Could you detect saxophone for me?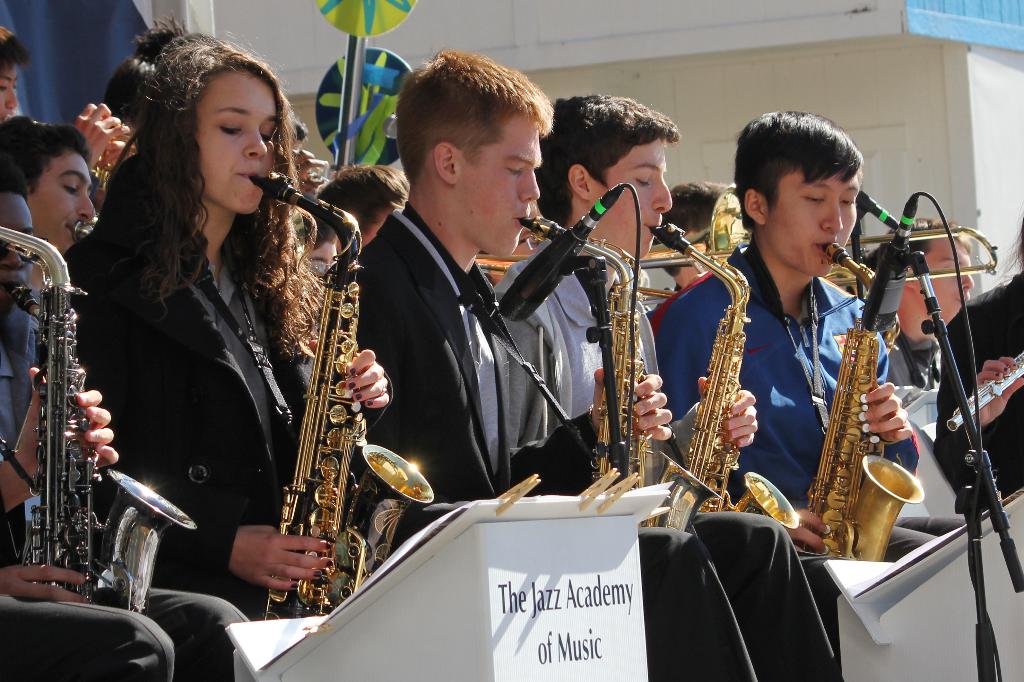
Detection result: <region>0, 230, 197, 615</region>.
